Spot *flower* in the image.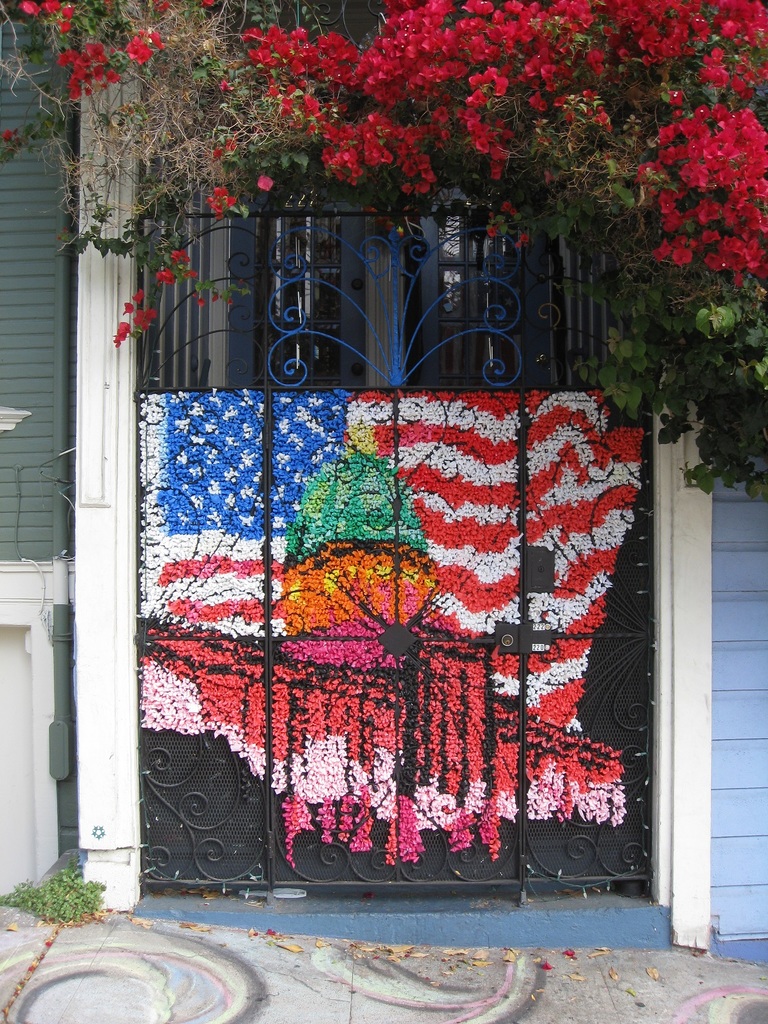
*flower* found at <region>42, 0, 61, 18</region>.
